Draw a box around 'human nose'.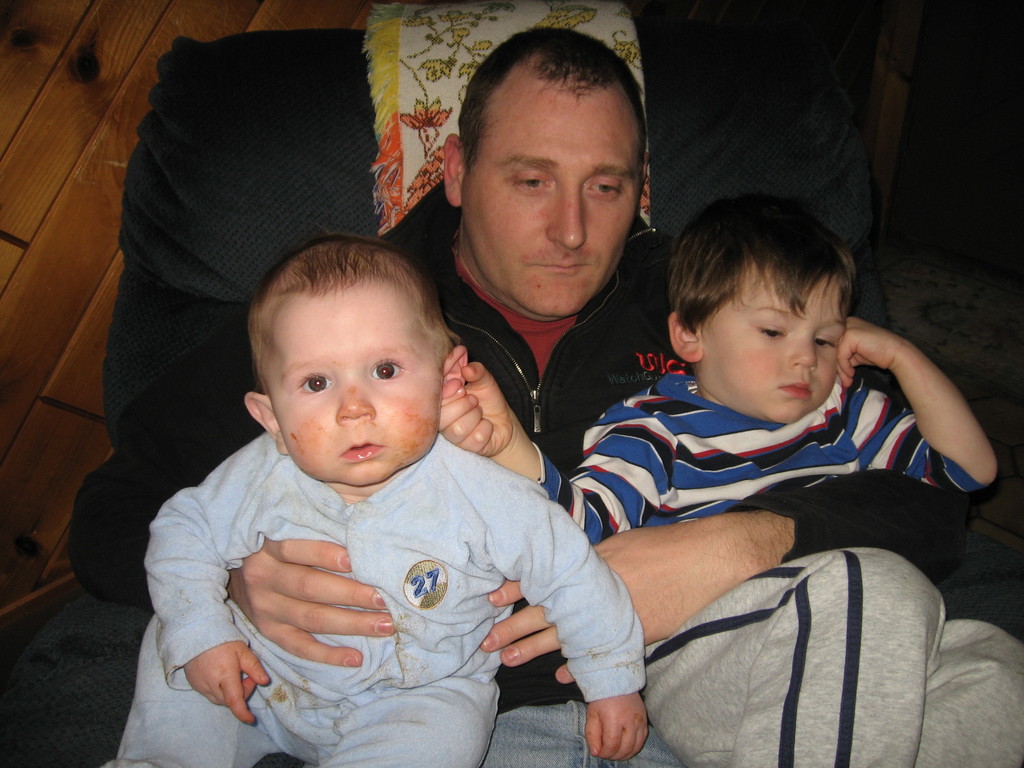
(x1=333, y1=373, x2=375, y2=424).
